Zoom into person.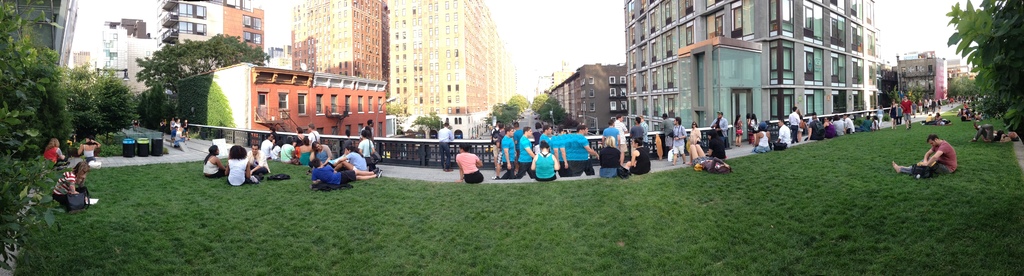
Zoom target: x1=538 y1=124 x2=552 y2=156.
